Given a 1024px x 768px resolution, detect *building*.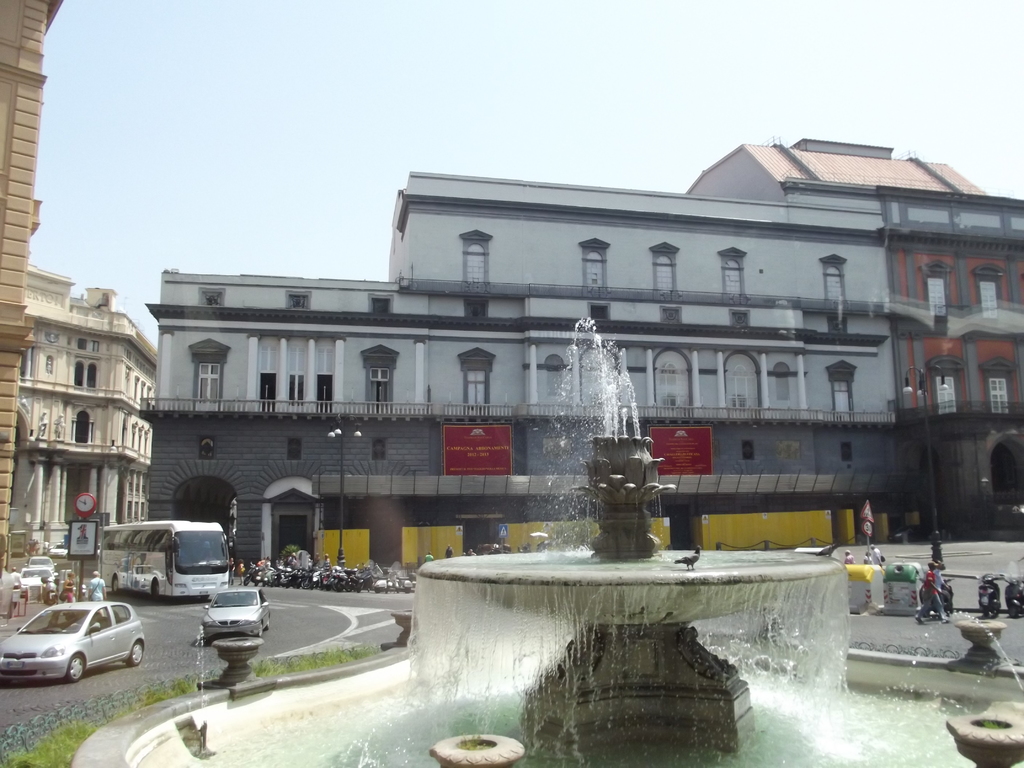
(136,130,1023,590).
